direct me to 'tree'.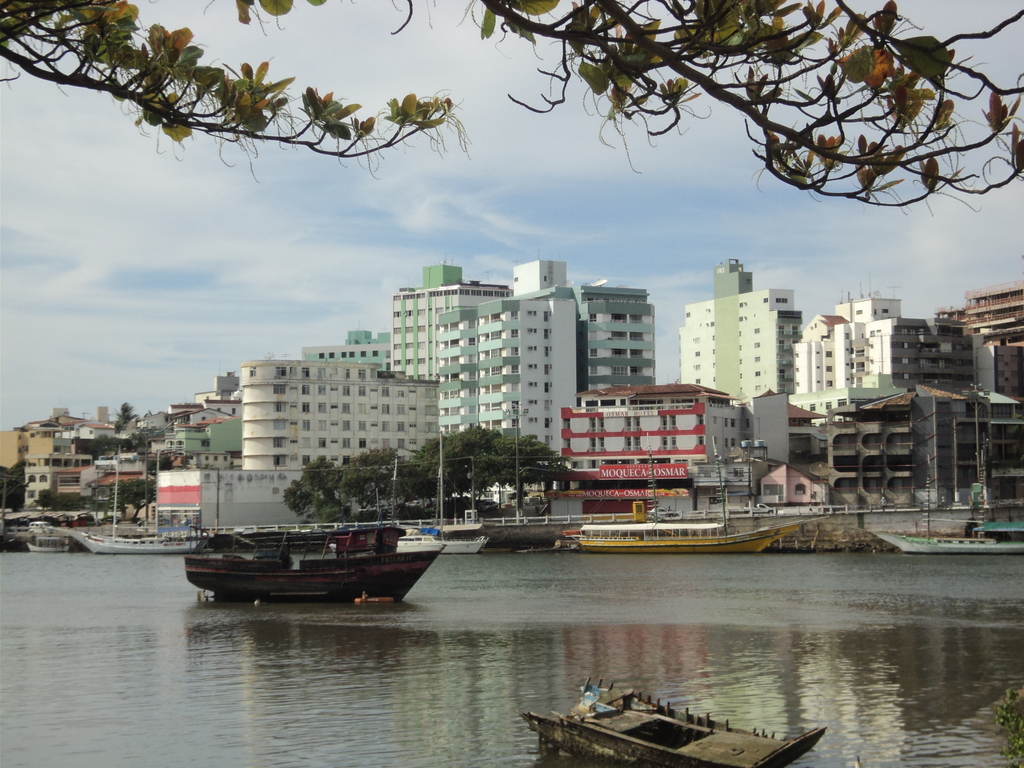
Direction: bbox=(340, 443, 420, 524).
